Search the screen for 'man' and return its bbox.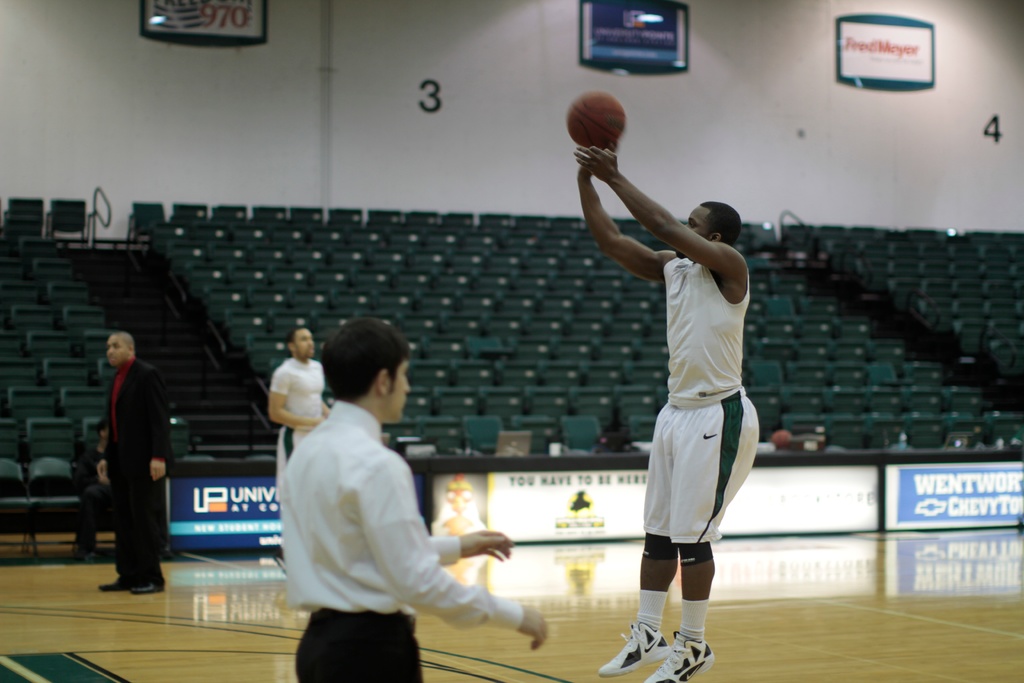
Found: box(271, 323, 332, 498).
